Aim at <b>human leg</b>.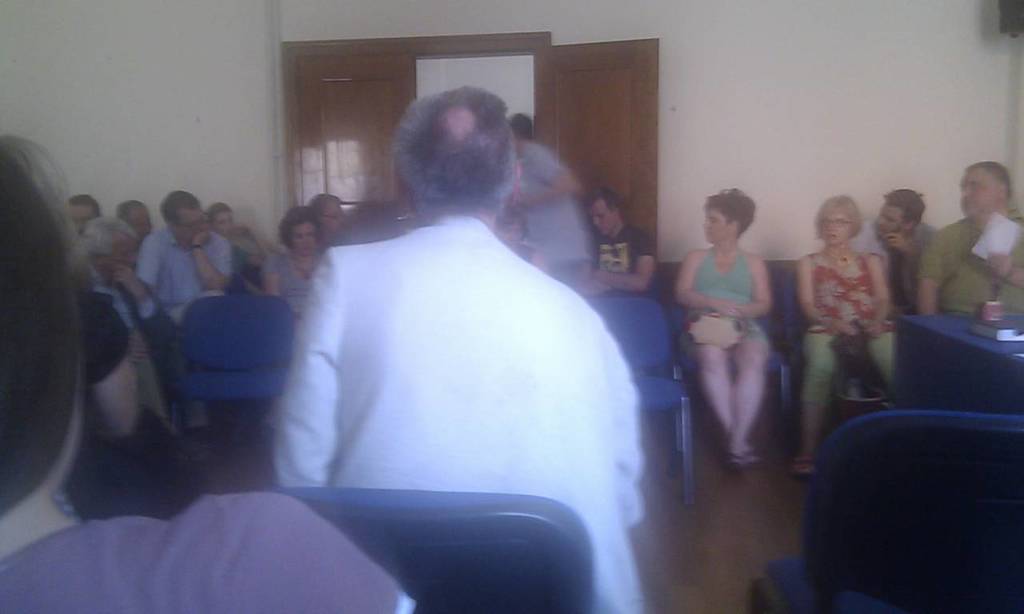
Aimed at l=700, t=329, r=757, b=464.
